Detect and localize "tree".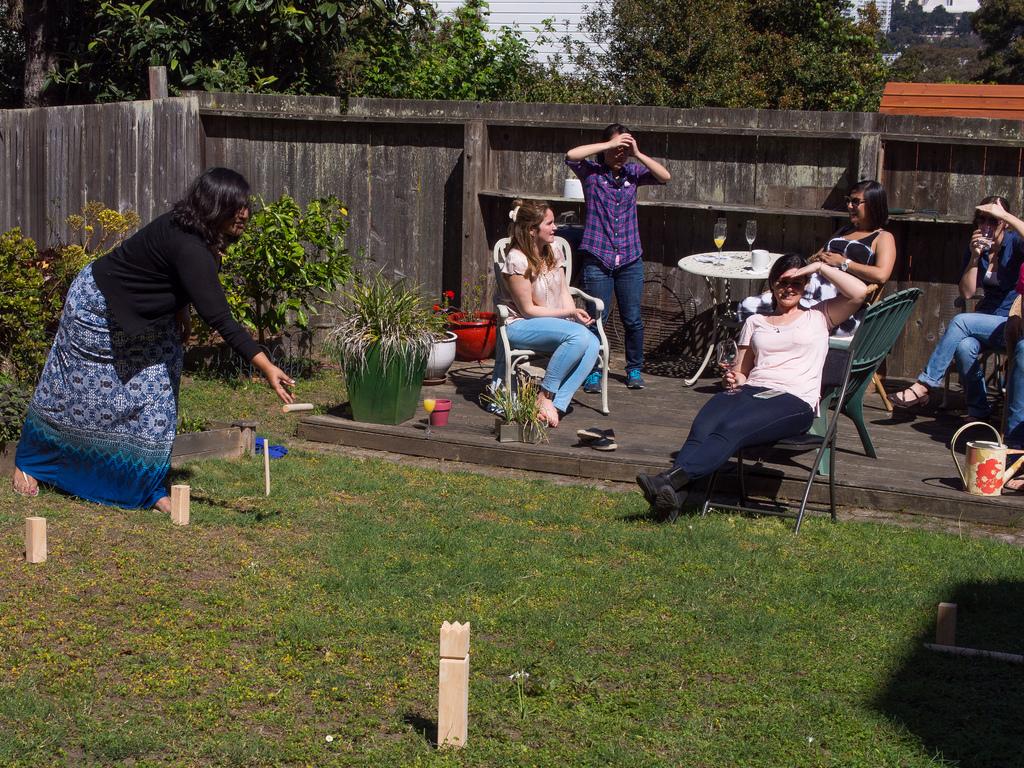
Localized at pyautogui.locateOnScreen(966, 0, 1023, 49).
